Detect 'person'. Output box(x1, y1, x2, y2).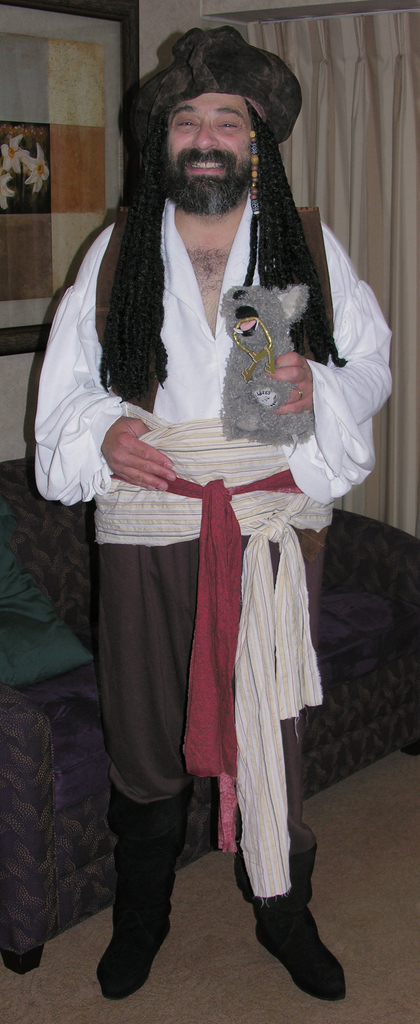
box(26, 24, 392, 989).
